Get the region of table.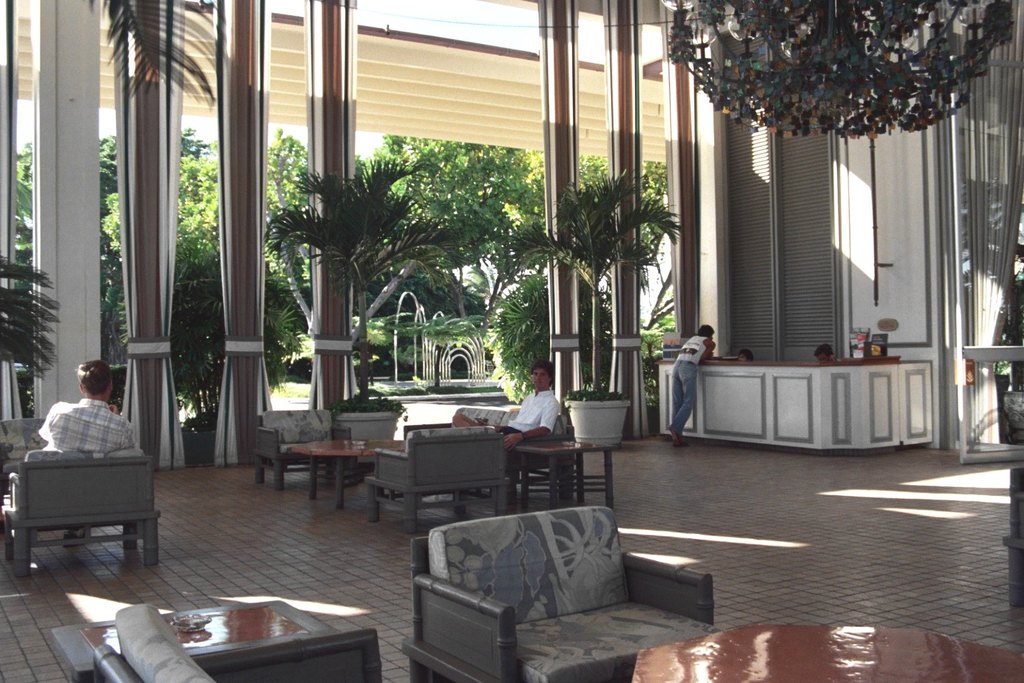
bbox=[522, 442, 618, 513].
